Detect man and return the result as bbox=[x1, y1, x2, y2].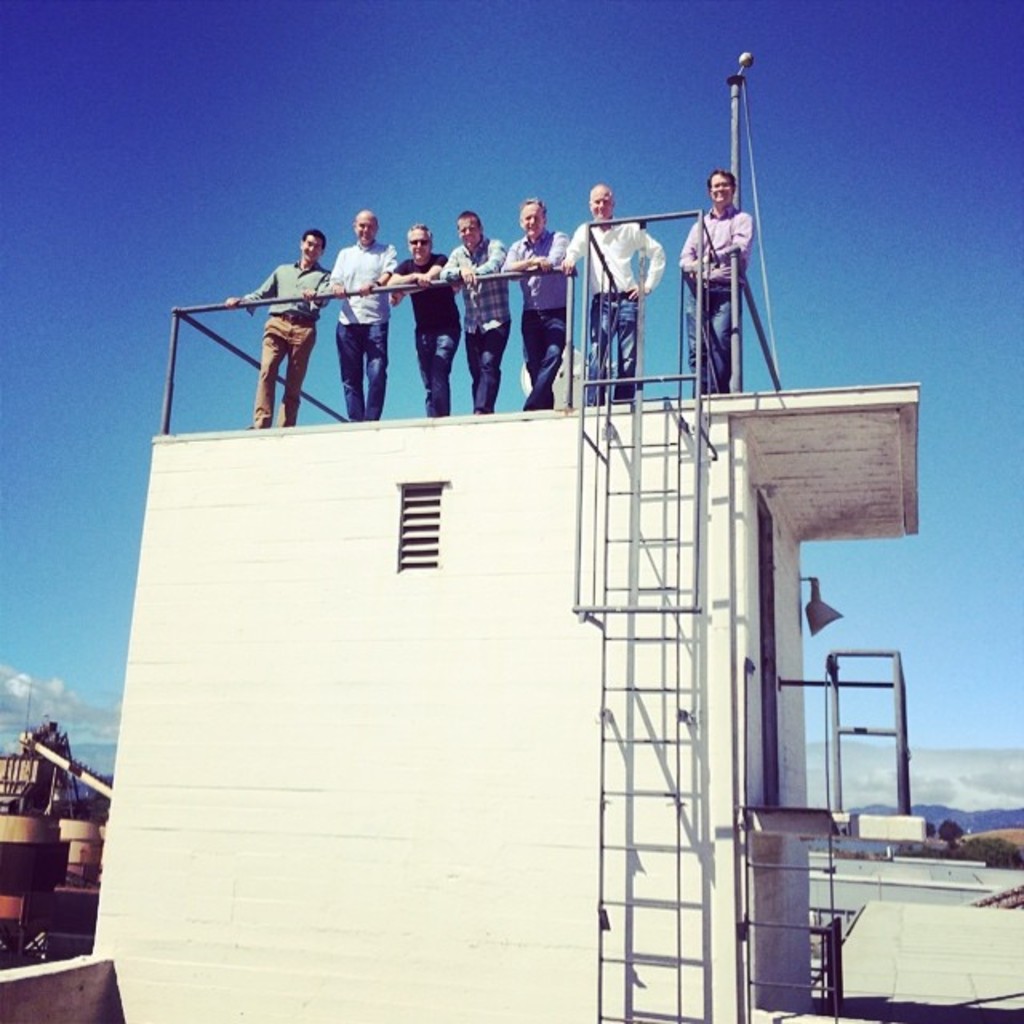
bbox=[382, 224, 464, 418].
